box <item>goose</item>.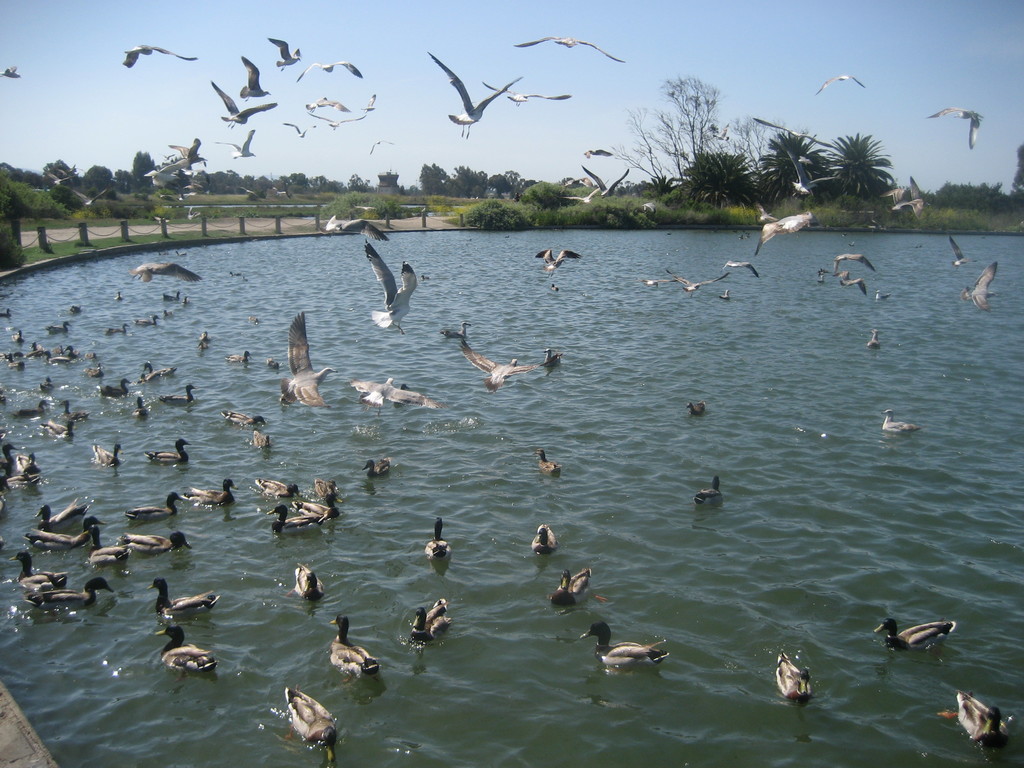
select_region(961, 262, 999, 311).
